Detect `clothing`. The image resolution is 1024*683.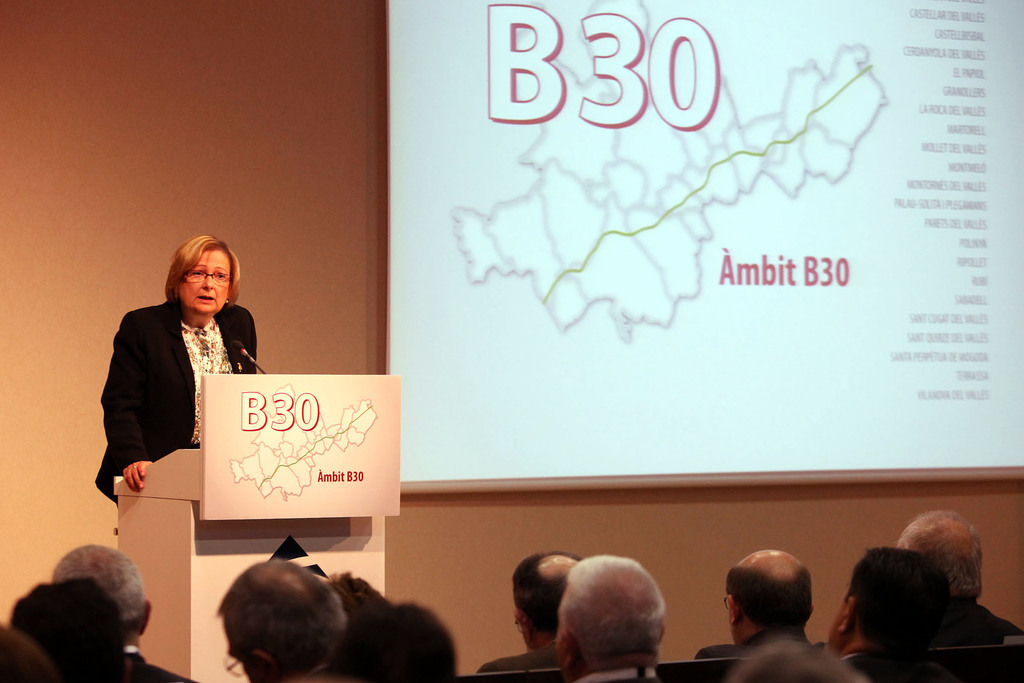
(474,646,564,672).
